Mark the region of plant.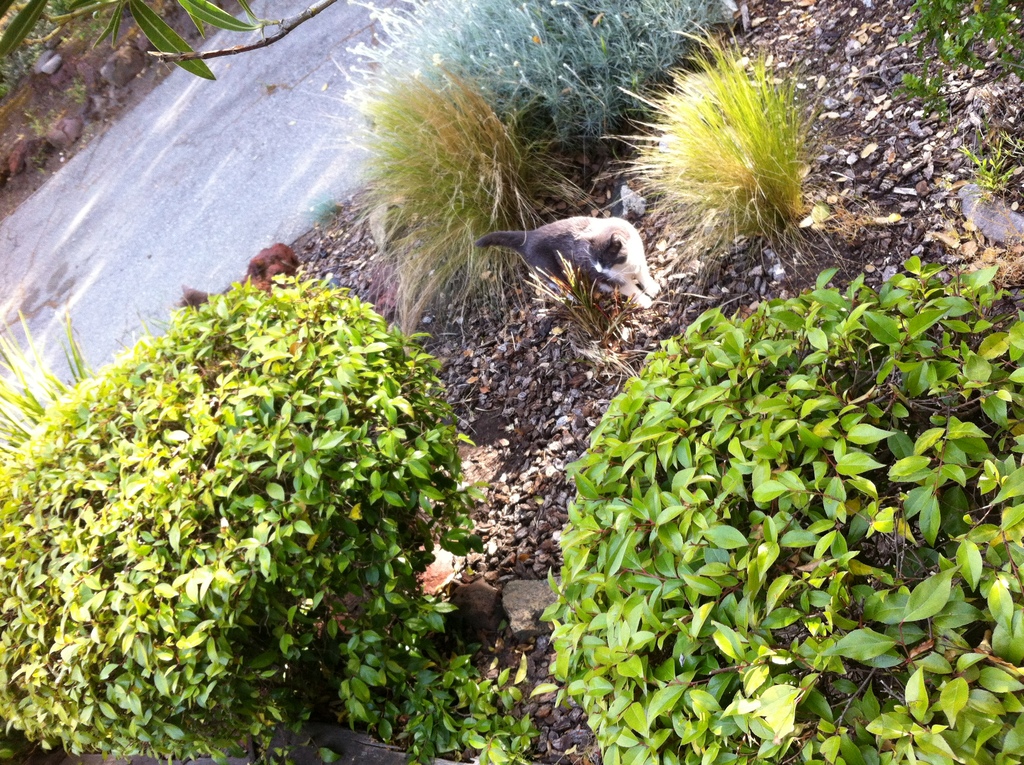
Region: bbox(3, 0, 329, 79).
